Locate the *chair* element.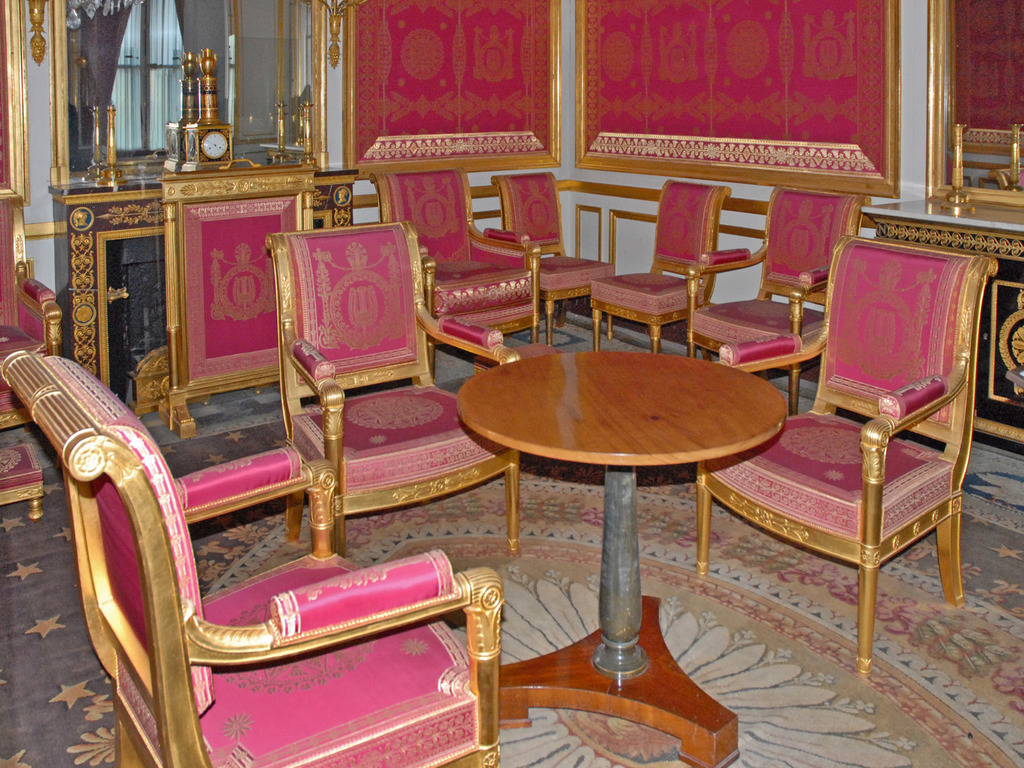
Element bbox: 587,173,735,360.
